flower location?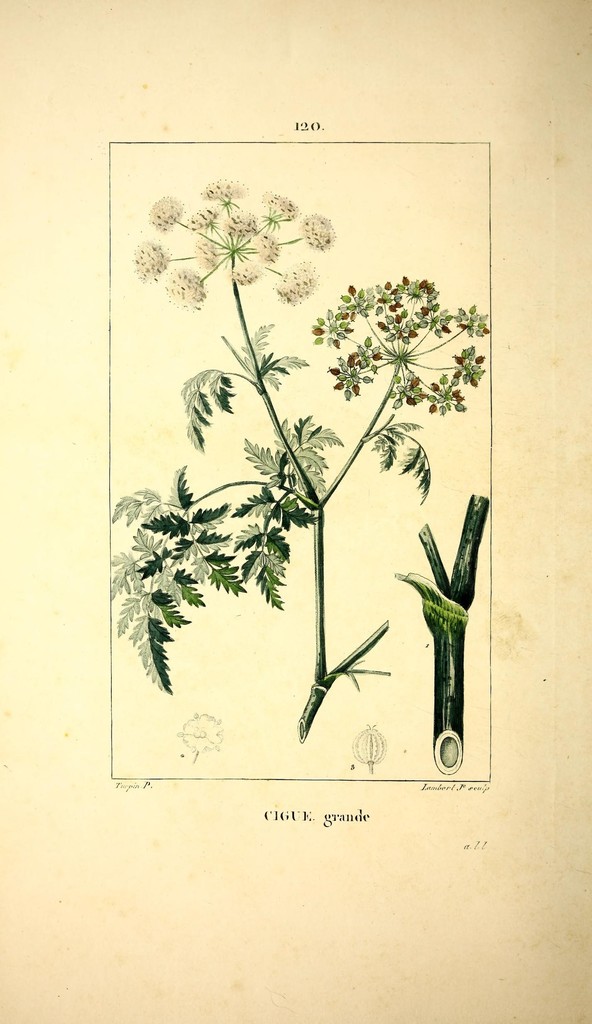
select_region(196, 179, 247, 200)
